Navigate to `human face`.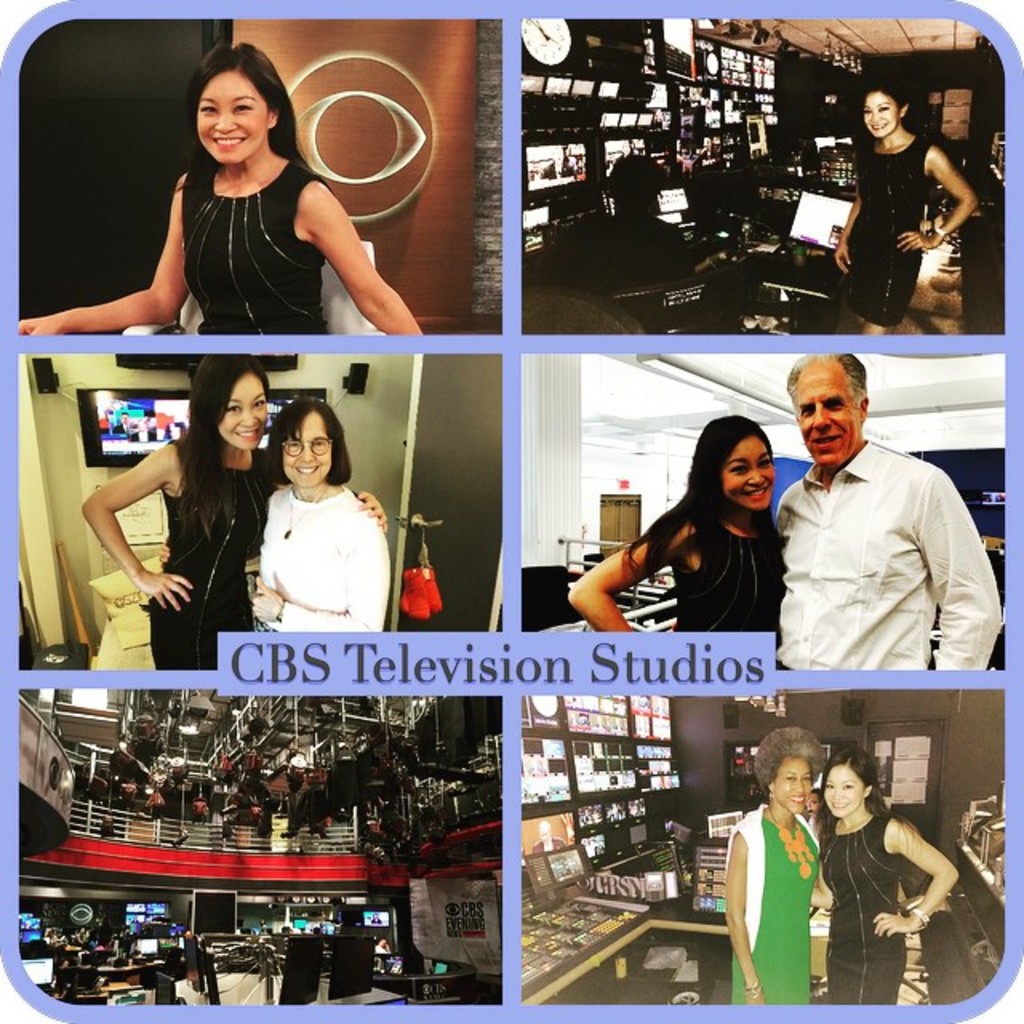
Navigation target: box=[195, 70, 266, 165].
